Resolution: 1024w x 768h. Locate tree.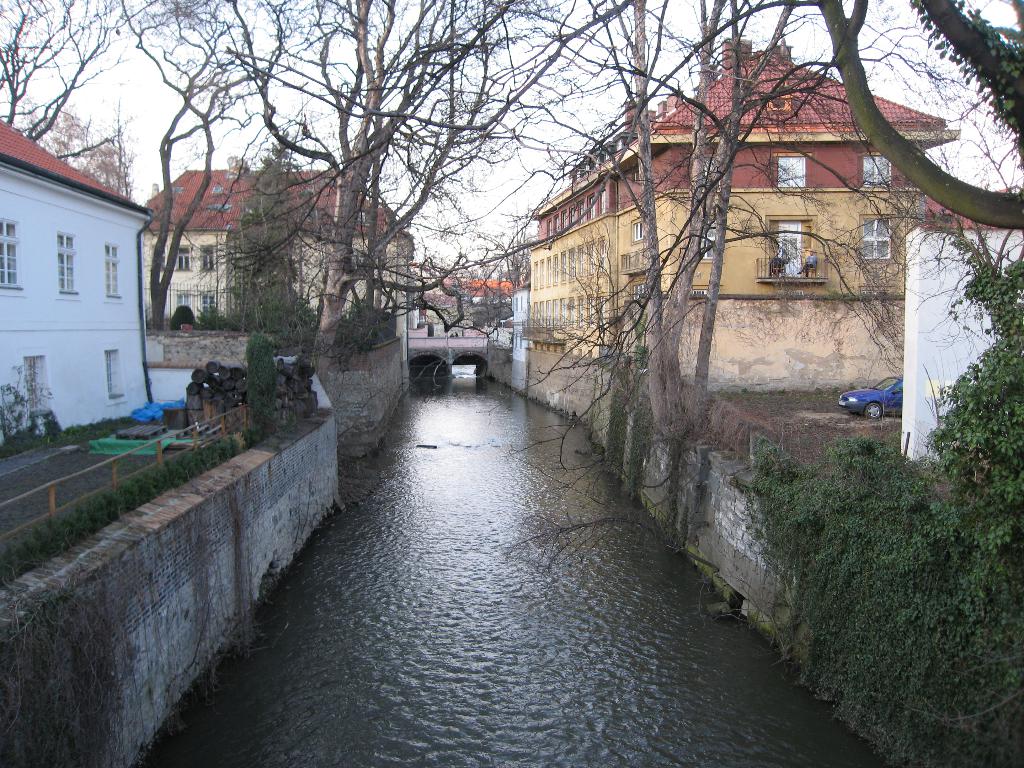
{"left": 389, "top": 0, "right": 1023, "bottom": 568}.
